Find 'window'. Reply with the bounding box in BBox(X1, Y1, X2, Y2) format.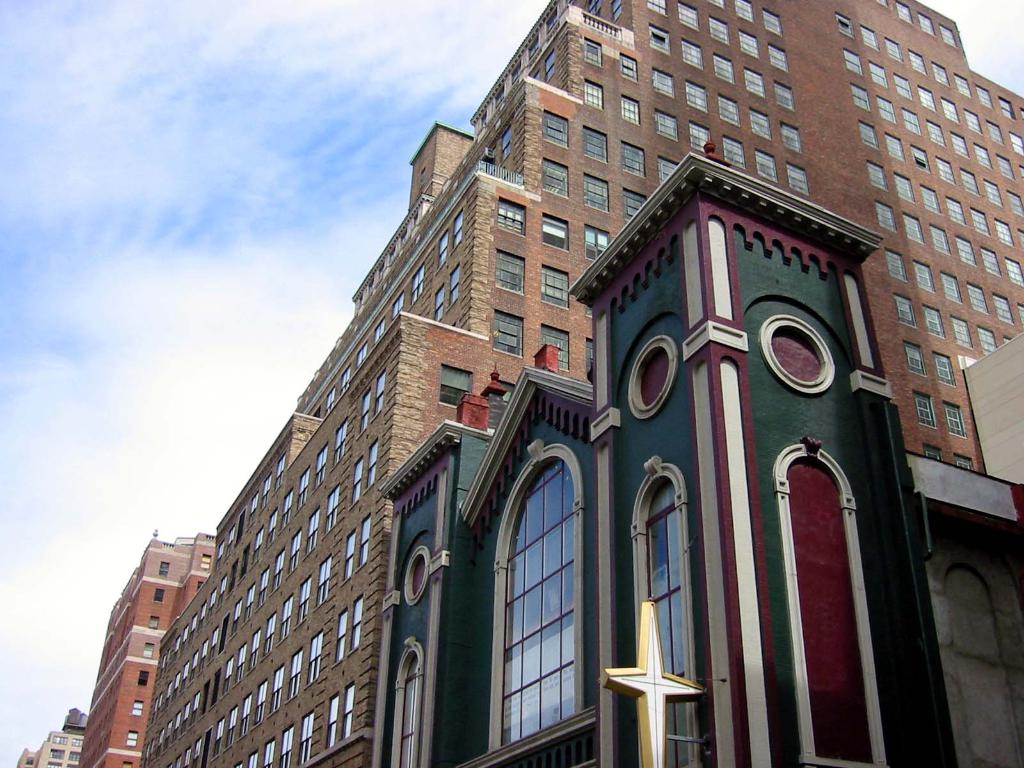
BBox(280, 726, 296, 767).
